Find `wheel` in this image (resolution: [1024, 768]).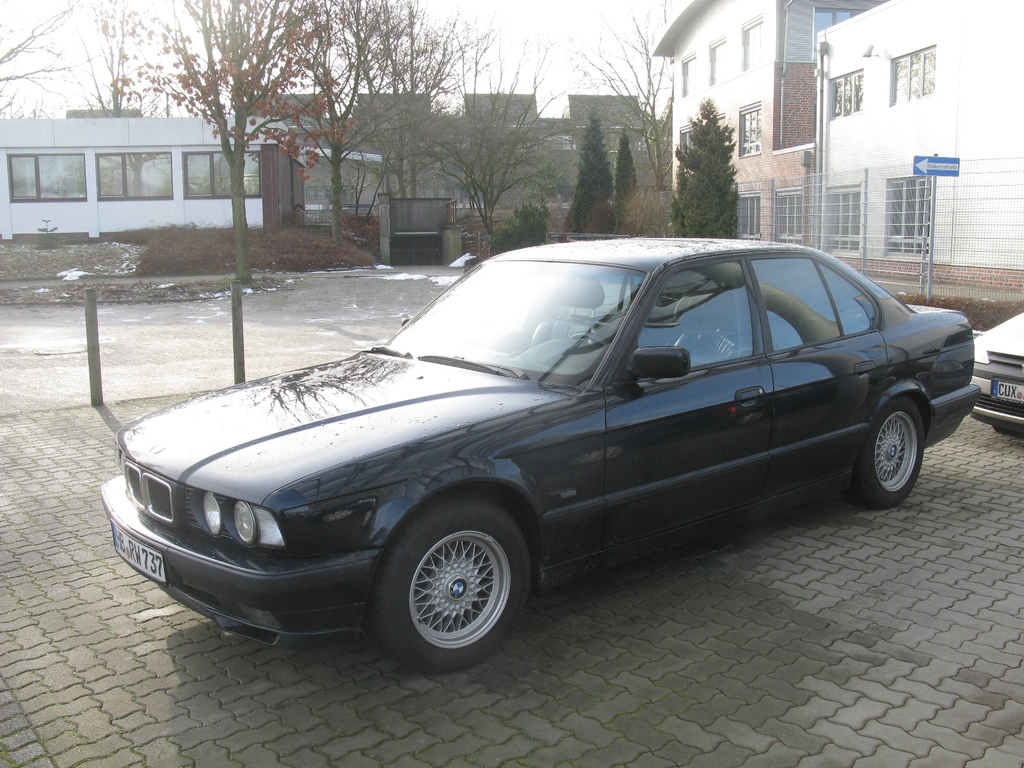
BBox(569, 332, 606, 347).
